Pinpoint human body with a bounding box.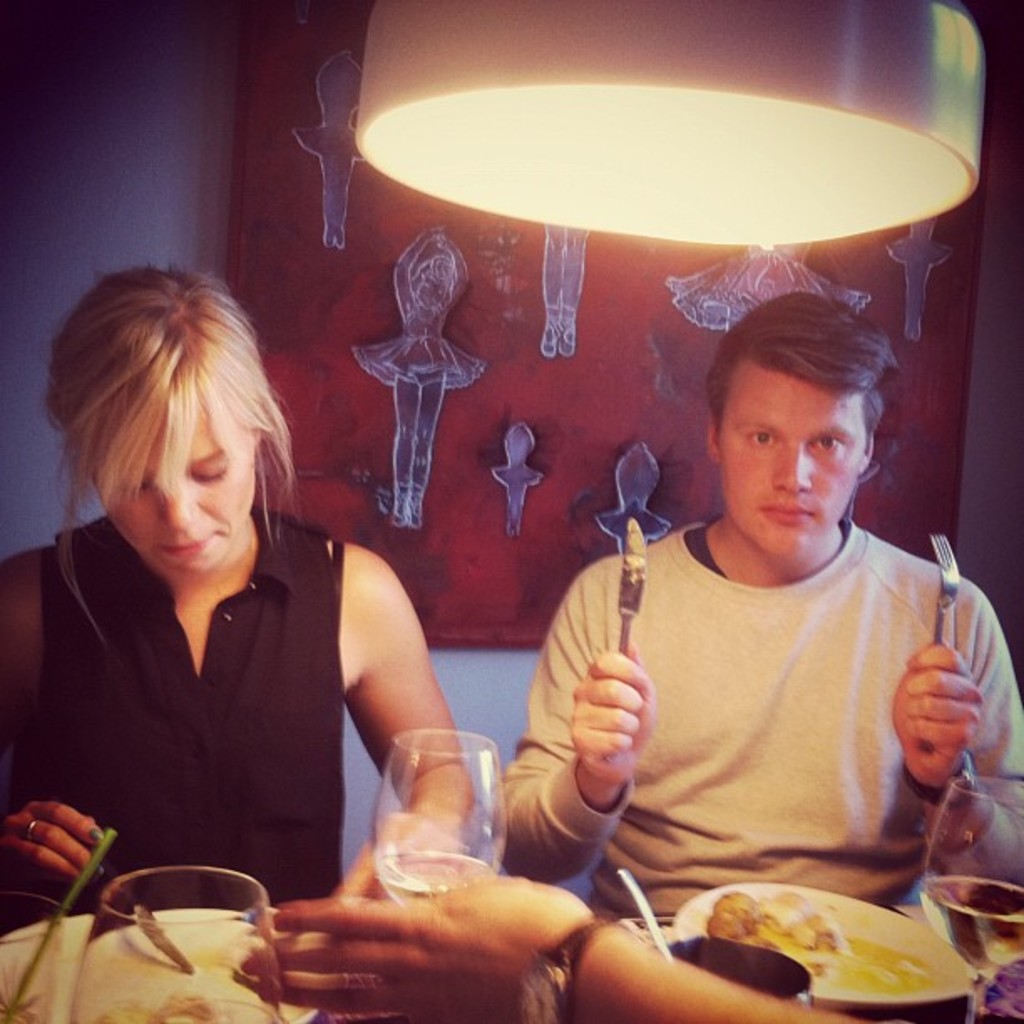
box(37, 296, 361, 984).
